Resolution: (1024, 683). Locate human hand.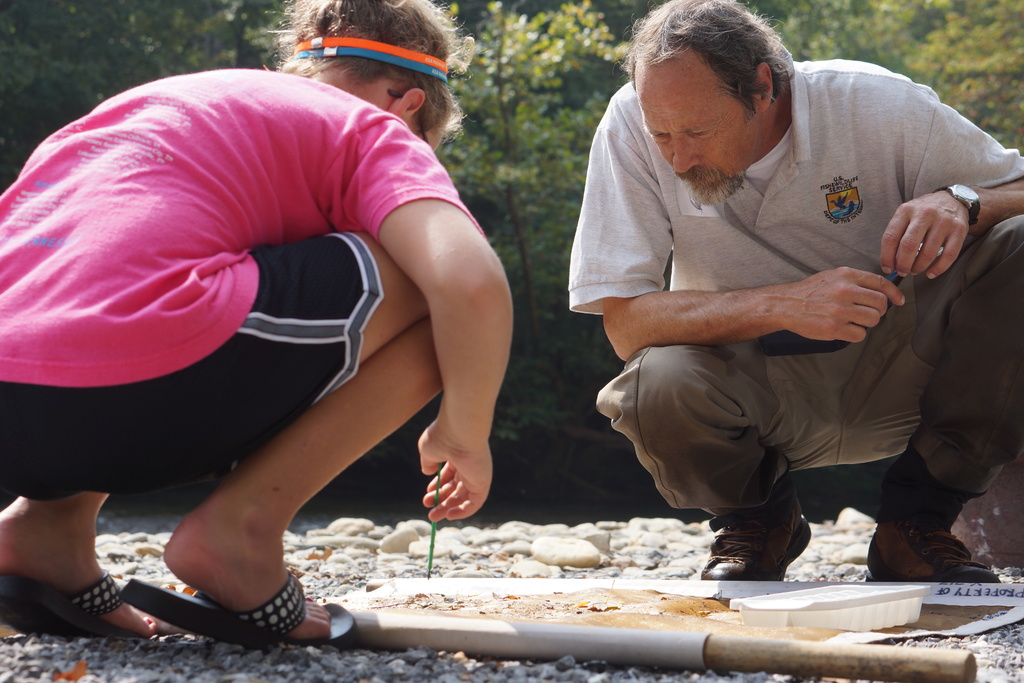
x1=896, y1=172, x2=984, y2=277.
